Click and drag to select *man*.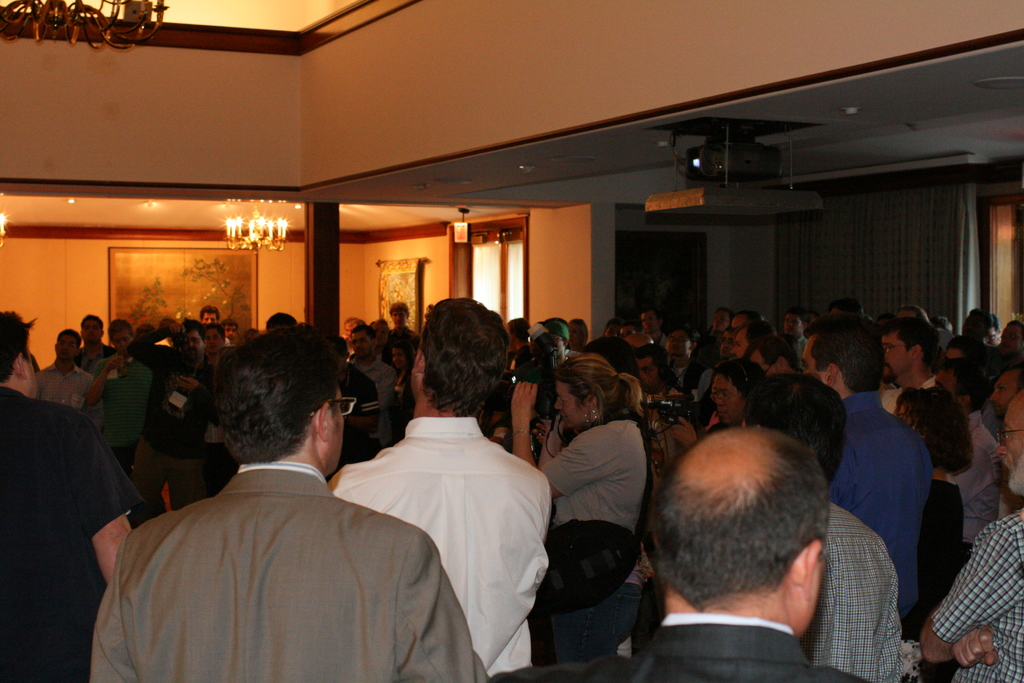
Selection: 92:320:154:496.
